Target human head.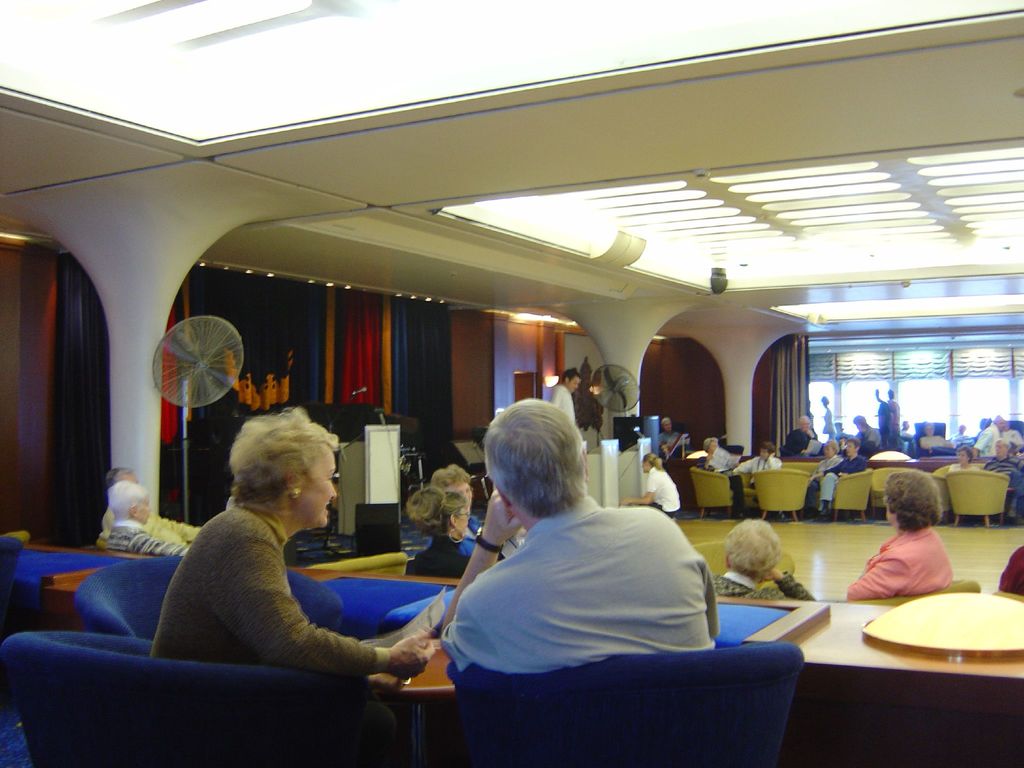
Target region: [698,434,719,458].
